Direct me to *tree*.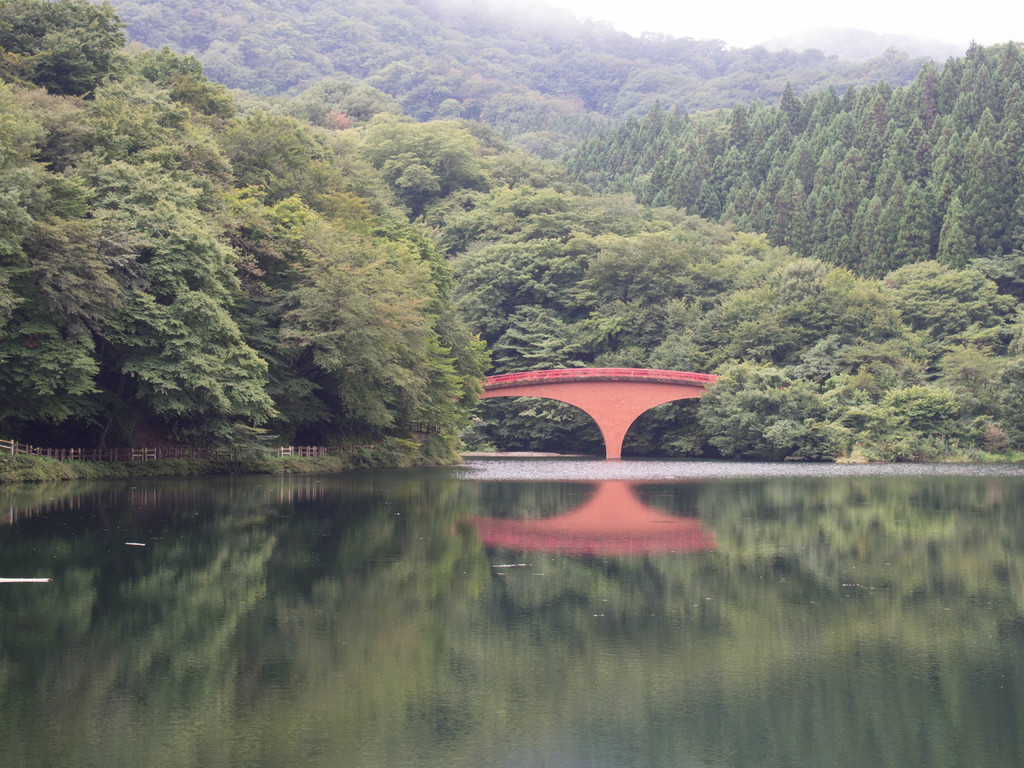
Direction: 550, 38, 1023, 282.
